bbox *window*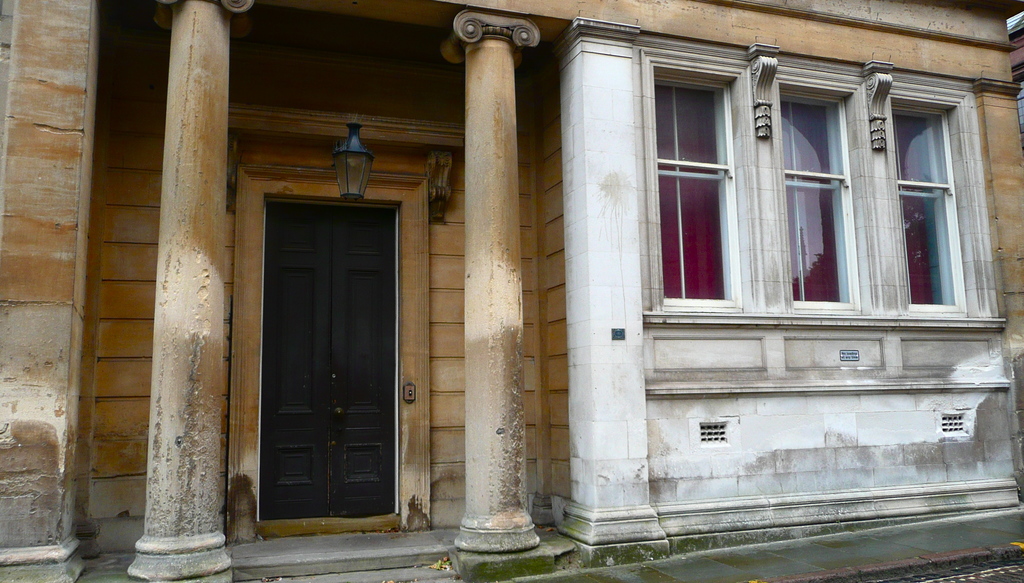
<bbox>625, 28, 880, 336</bbox>
